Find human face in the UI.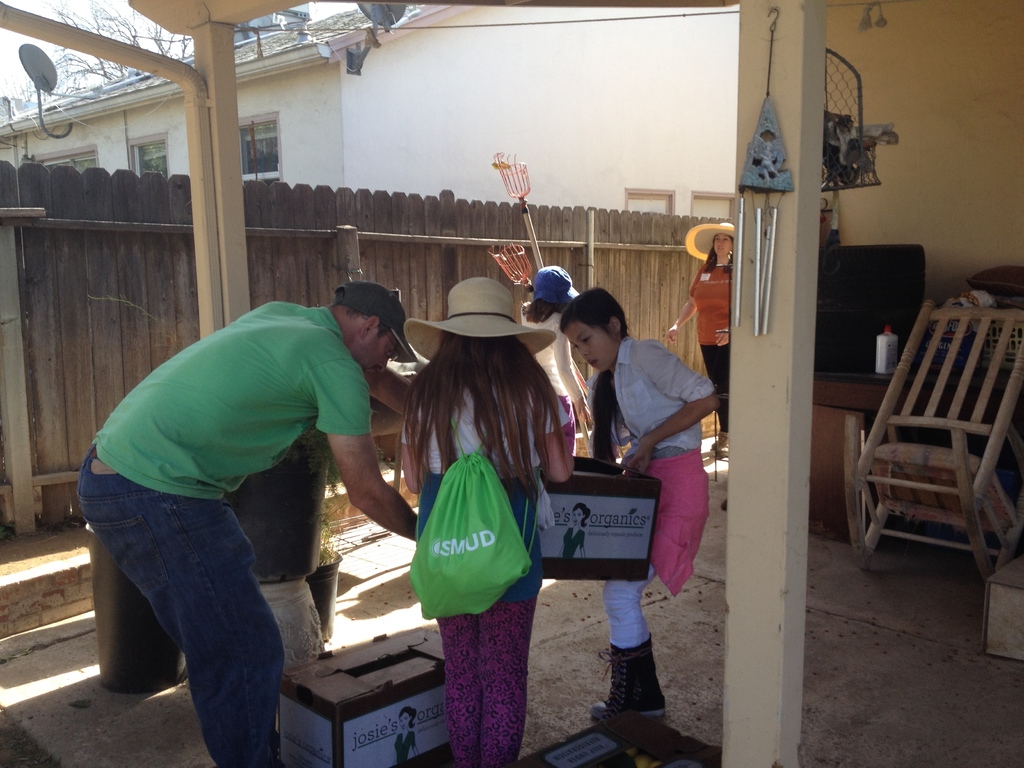
UI element at detection(562, 324, 619, 373).
